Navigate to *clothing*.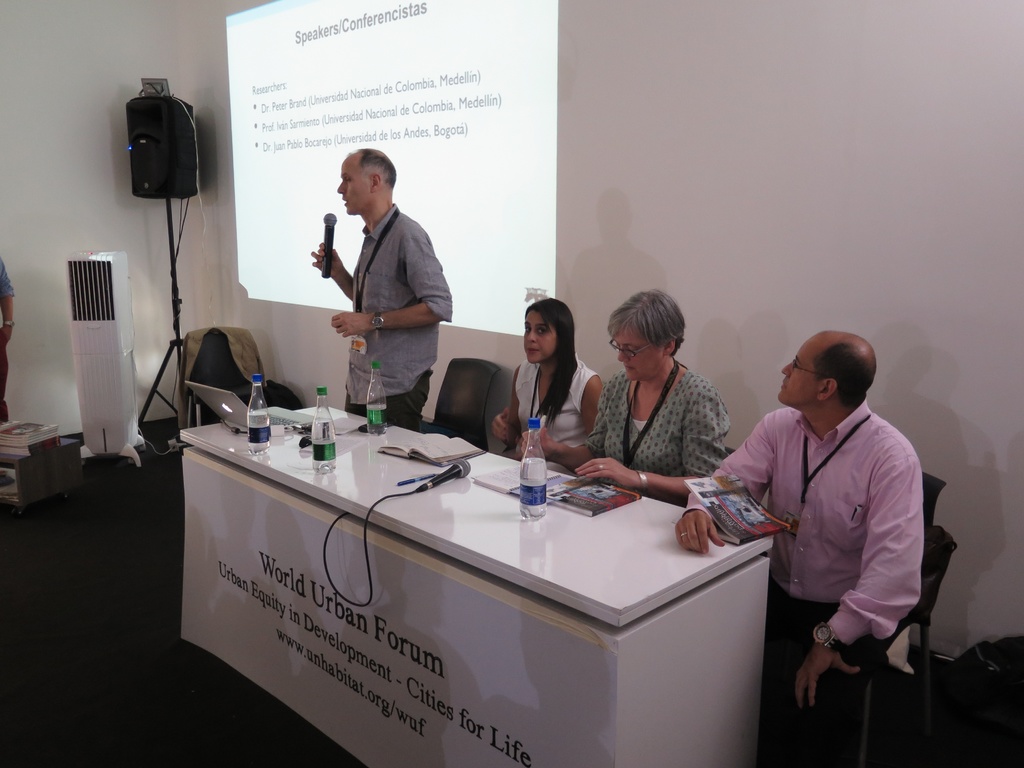
Navigation target: crop(344, 198, 453, 420).
